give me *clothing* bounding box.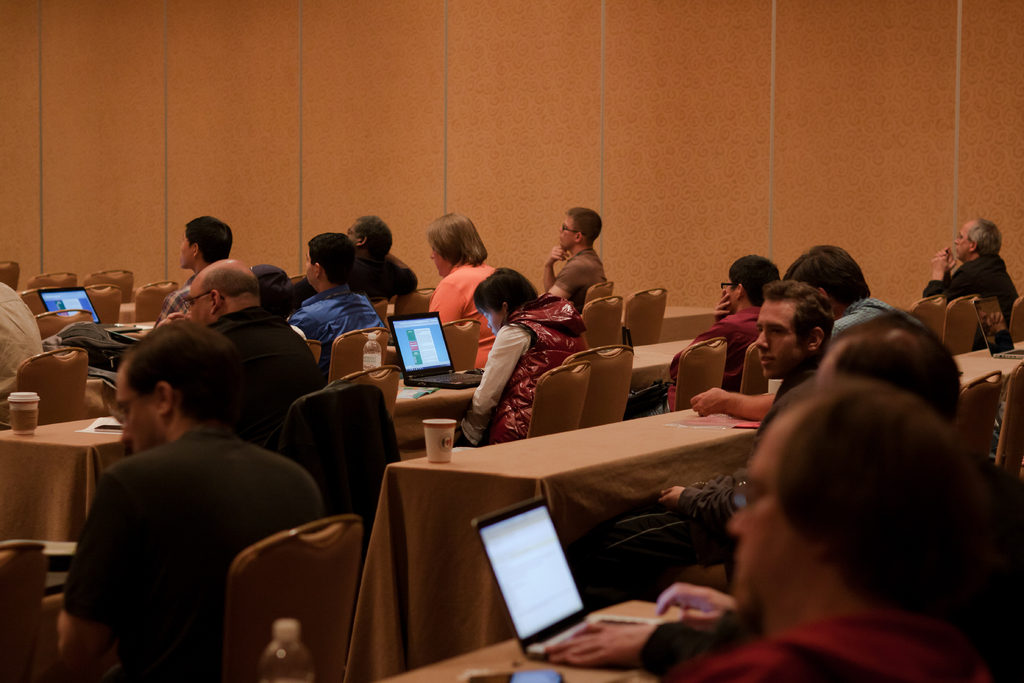
[left=460, top=291, right=591, bottom=446].
